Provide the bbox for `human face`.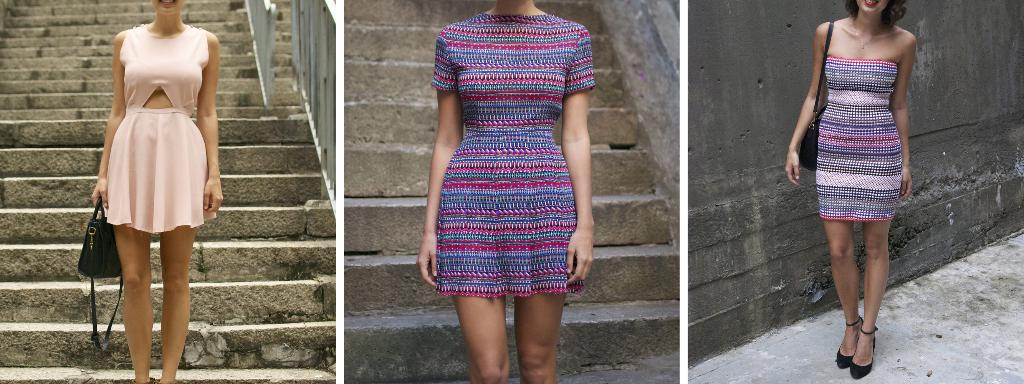
[154, 0, 185, 17].
